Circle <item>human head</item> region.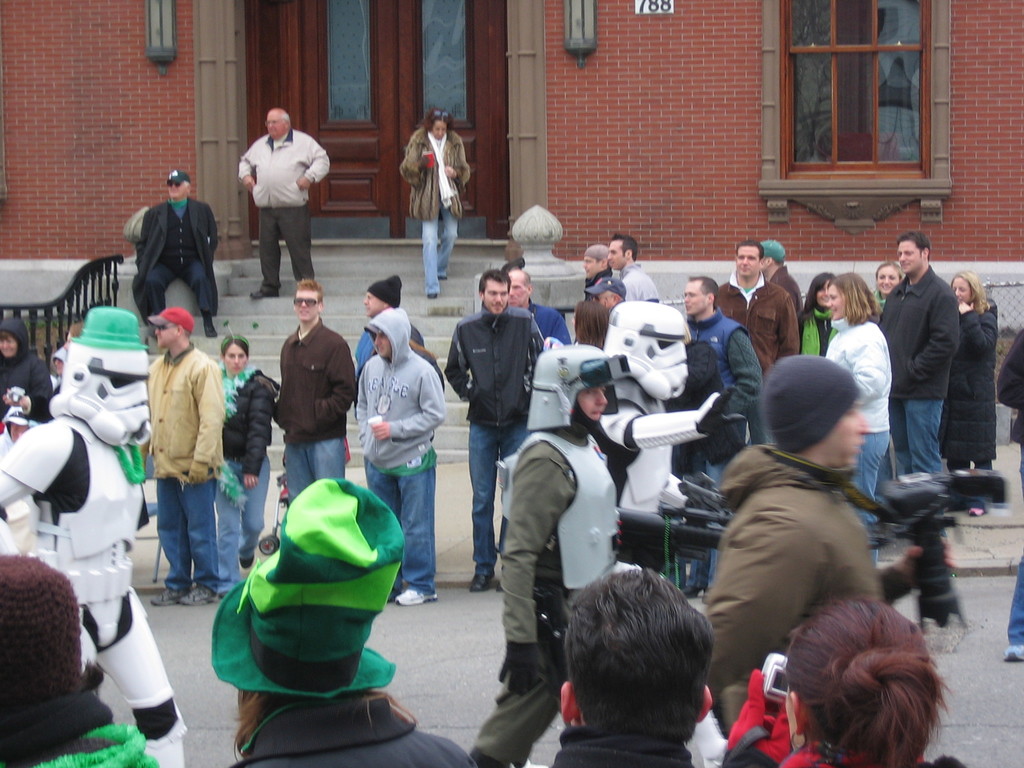
Region: BBox(897, 232, 933, 273).
